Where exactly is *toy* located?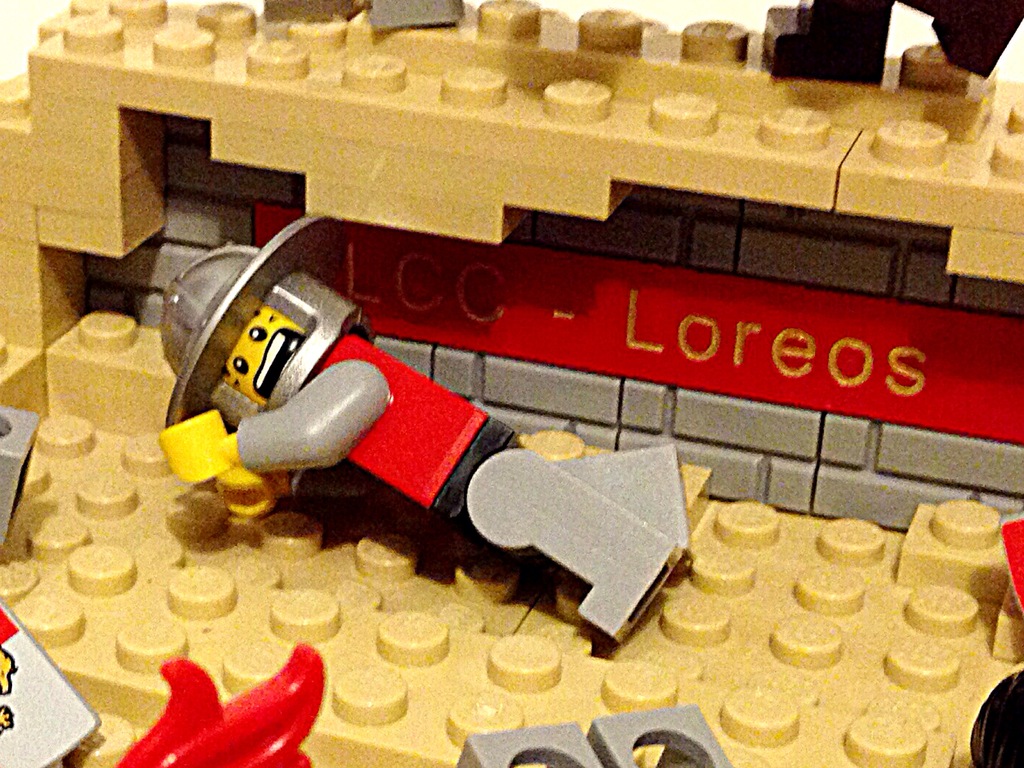
Its bounding box is x1=0 y1=398 x2=1023 y2=767.
